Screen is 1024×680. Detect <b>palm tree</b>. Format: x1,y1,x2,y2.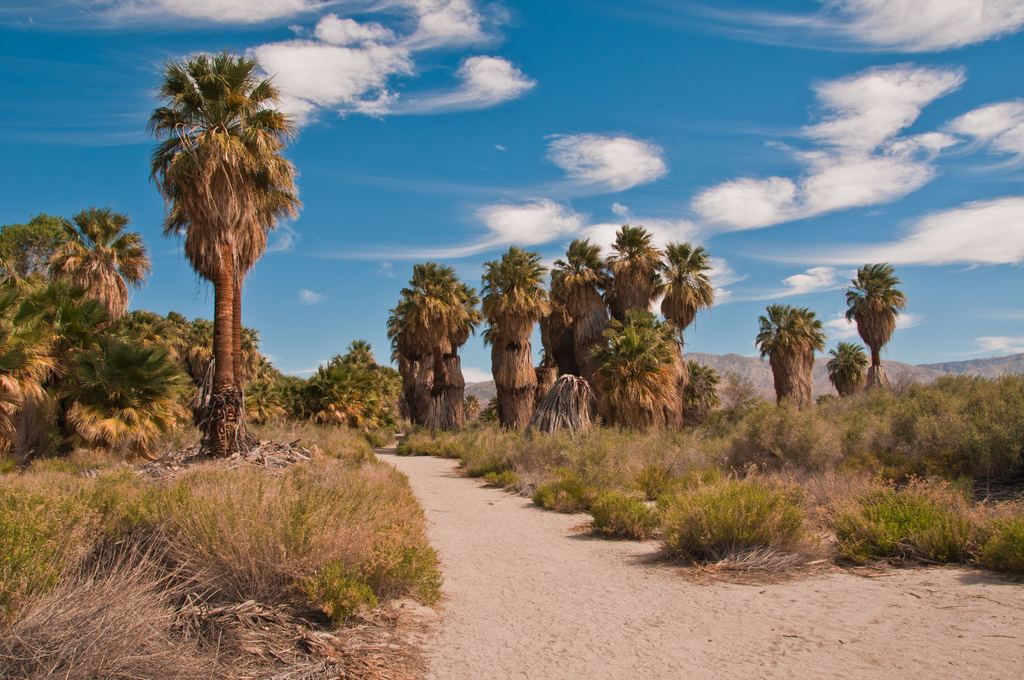
649,238,714,363.
